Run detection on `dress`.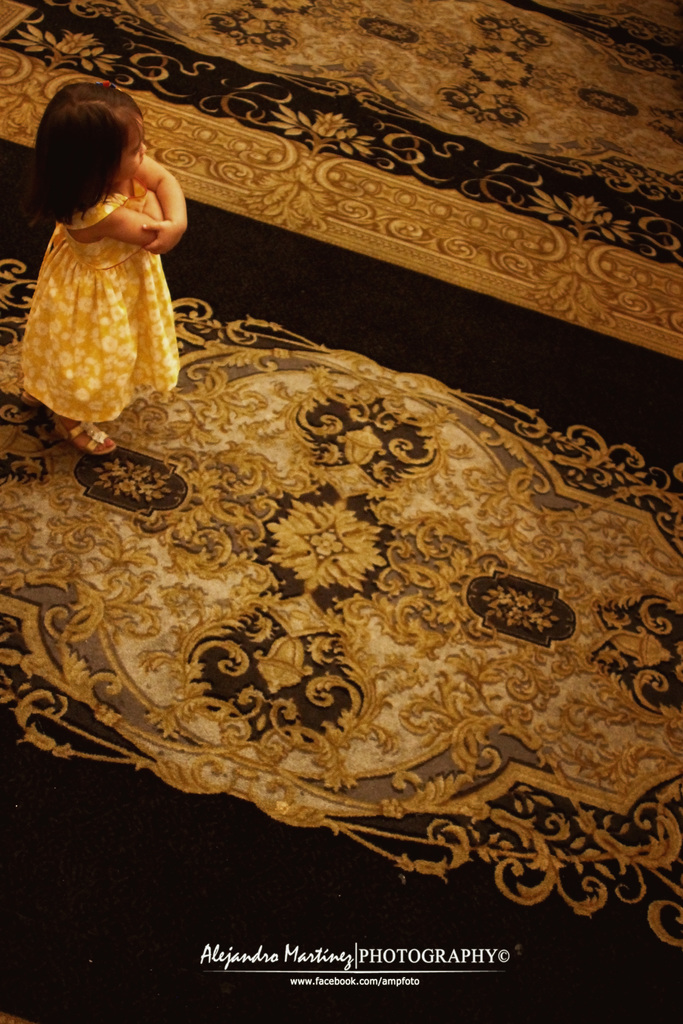
Result: (x1=22, y1=169, x2=184, y2=377).
